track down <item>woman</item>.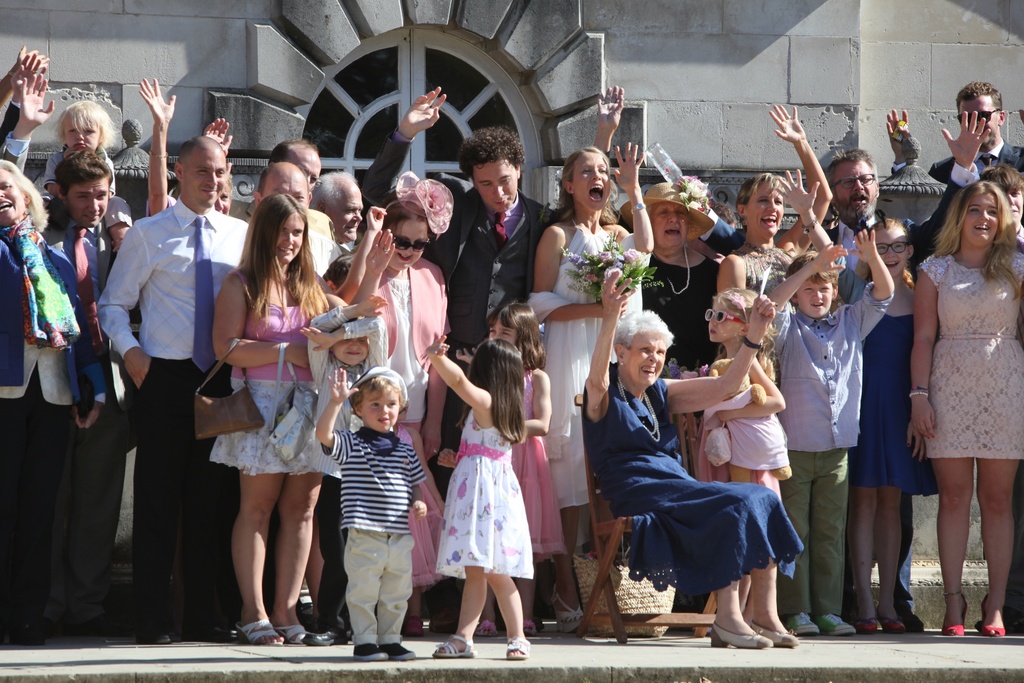
Tracked to 0:157:113:646.
